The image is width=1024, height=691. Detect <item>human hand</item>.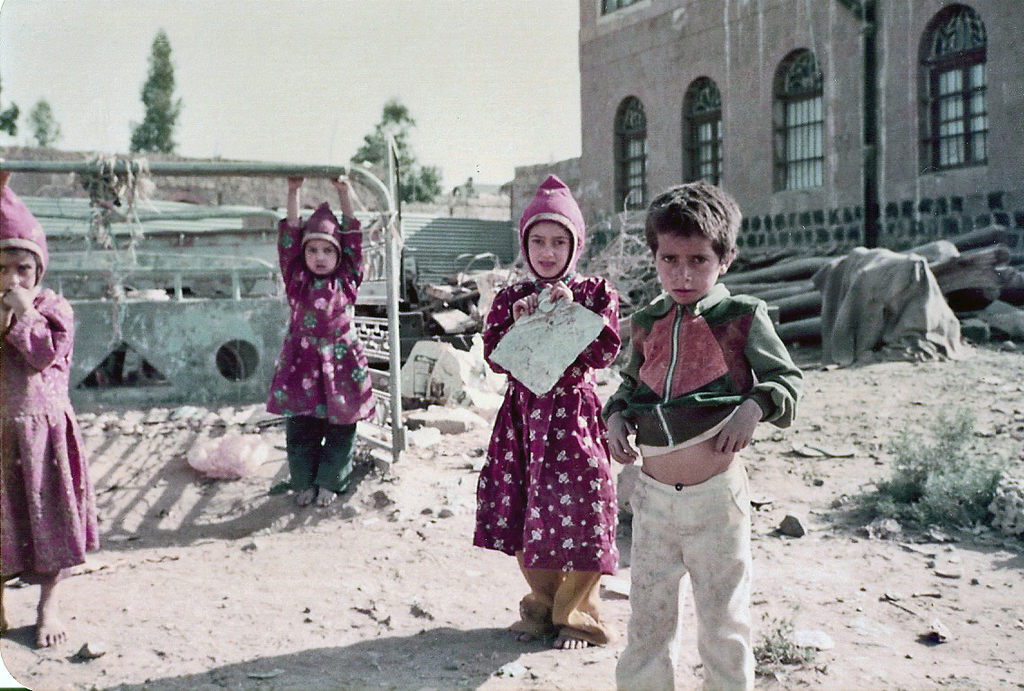
Detection: (0, 282, 43, 309).
